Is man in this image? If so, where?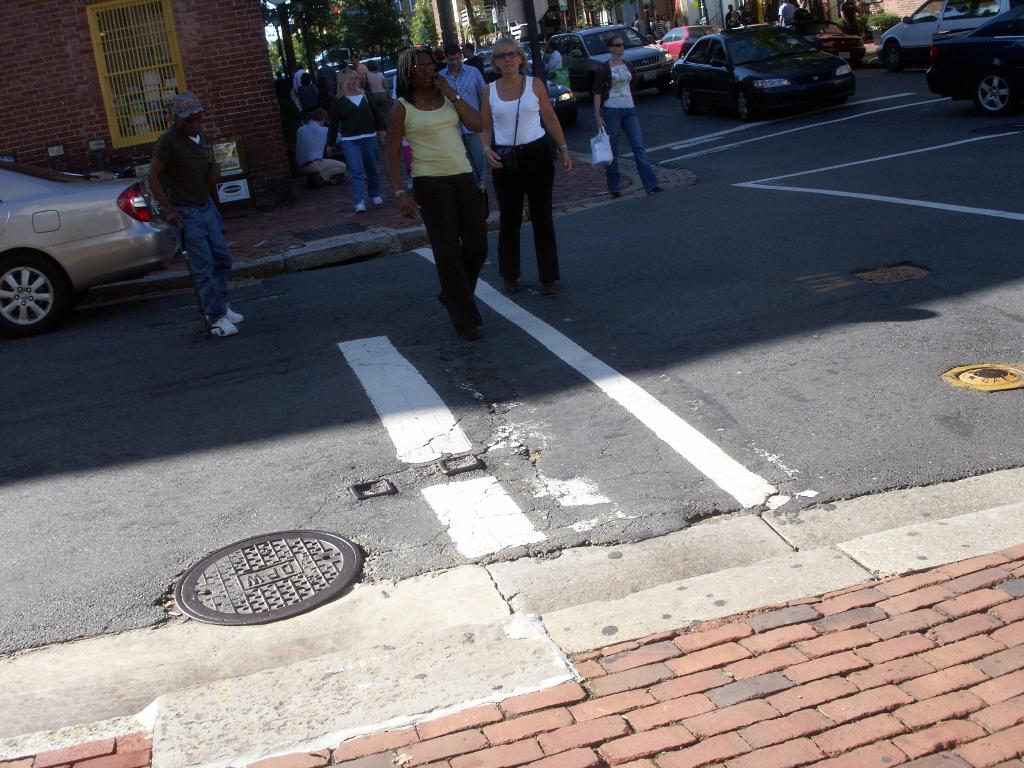
Yes, at bbox=(291, 59, 308, 90).
